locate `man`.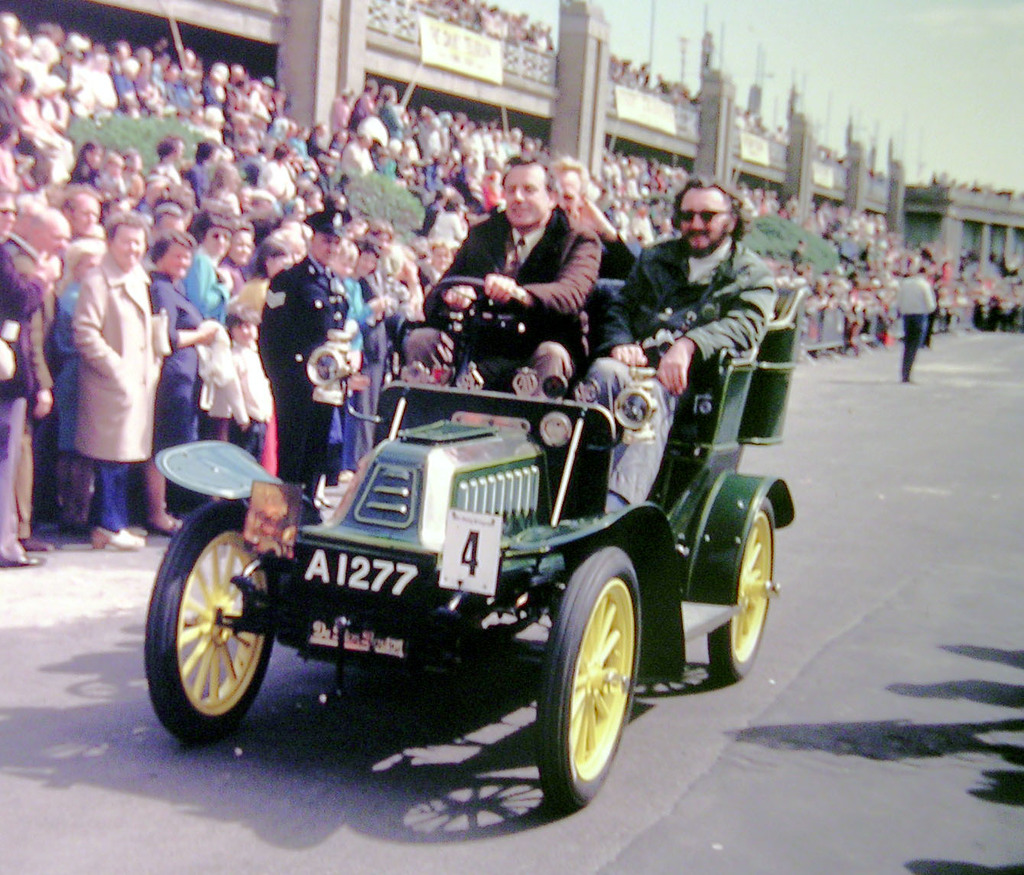
Bounding box: [x1=9, y1=206, x2=68, y2=555].
